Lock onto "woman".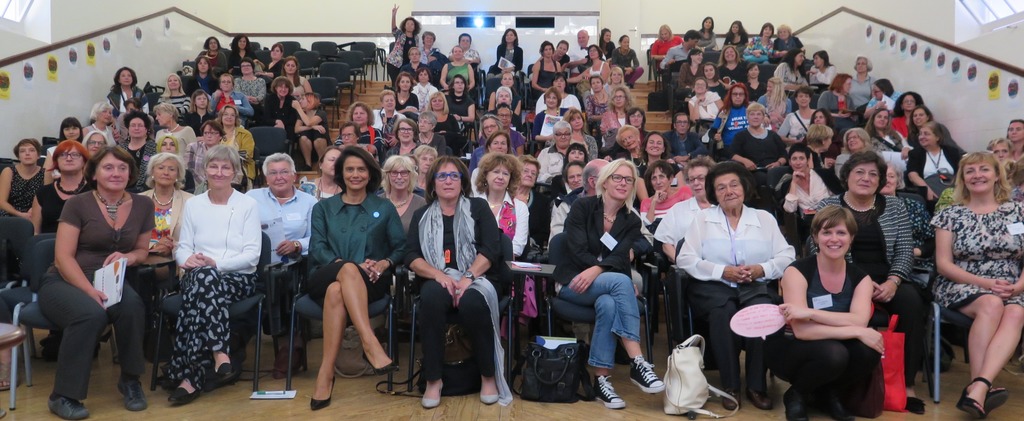
Locked: select_region(596, 84, 634, 142).
